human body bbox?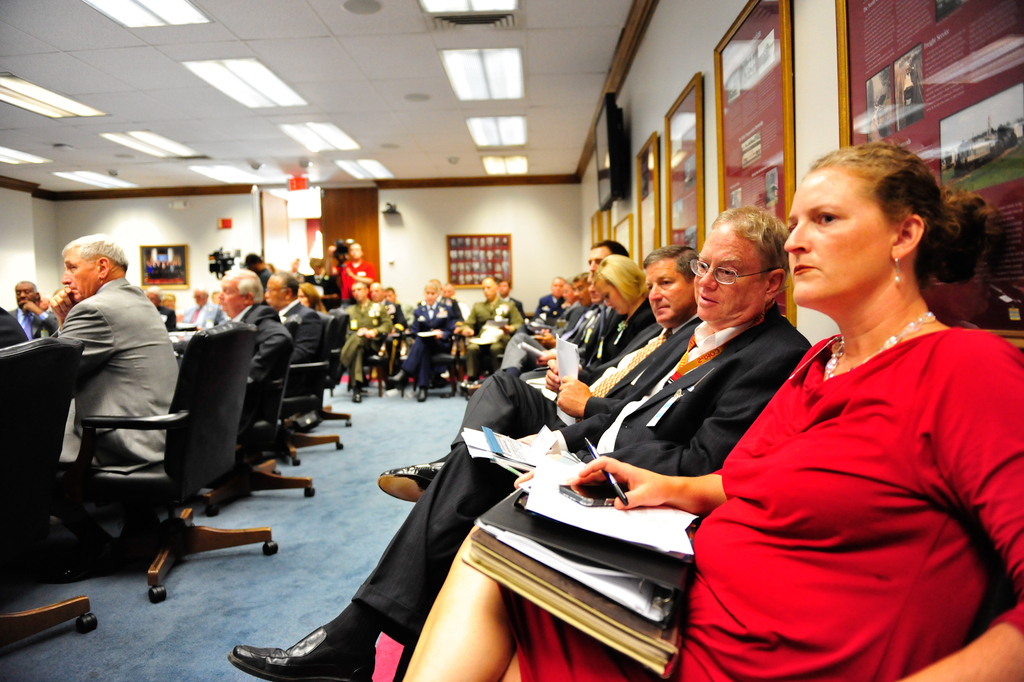
pyautogui.locateOnScreen(24, 242, 207, 520)
